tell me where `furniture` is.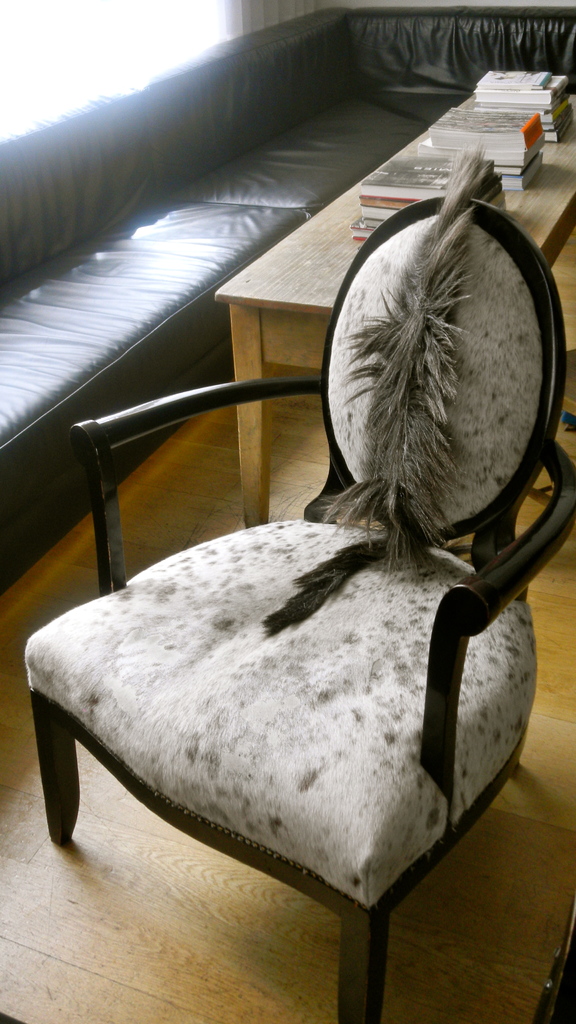
`furniture` is at (x1=0, y1=4, x2=575, y2=590).
